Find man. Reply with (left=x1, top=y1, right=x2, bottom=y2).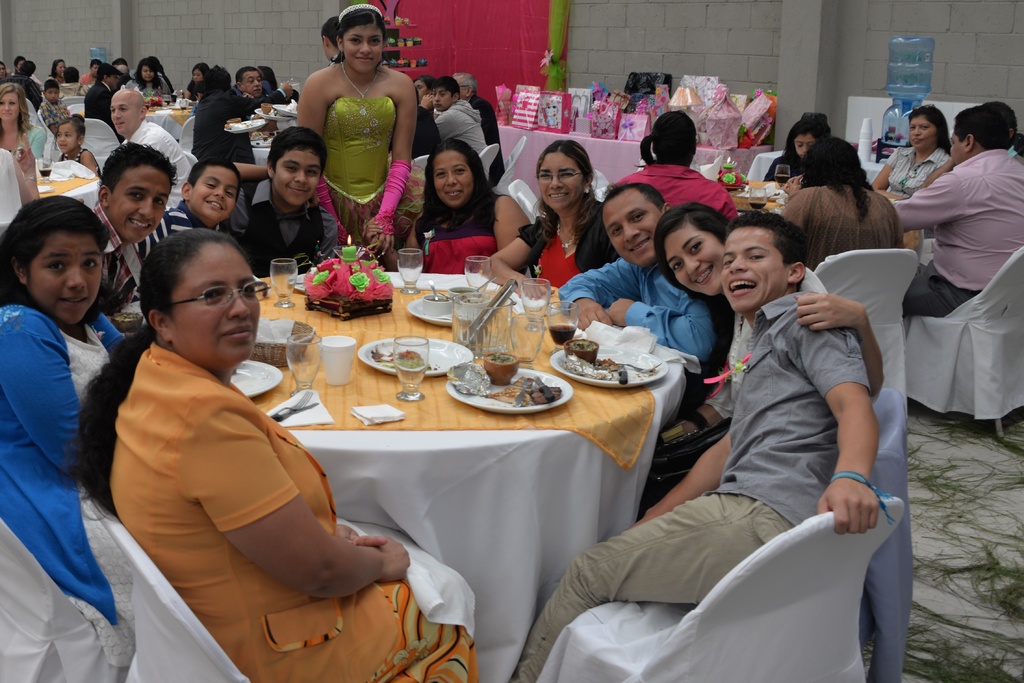
(left=445, top=74, right=509, bottom=181).
